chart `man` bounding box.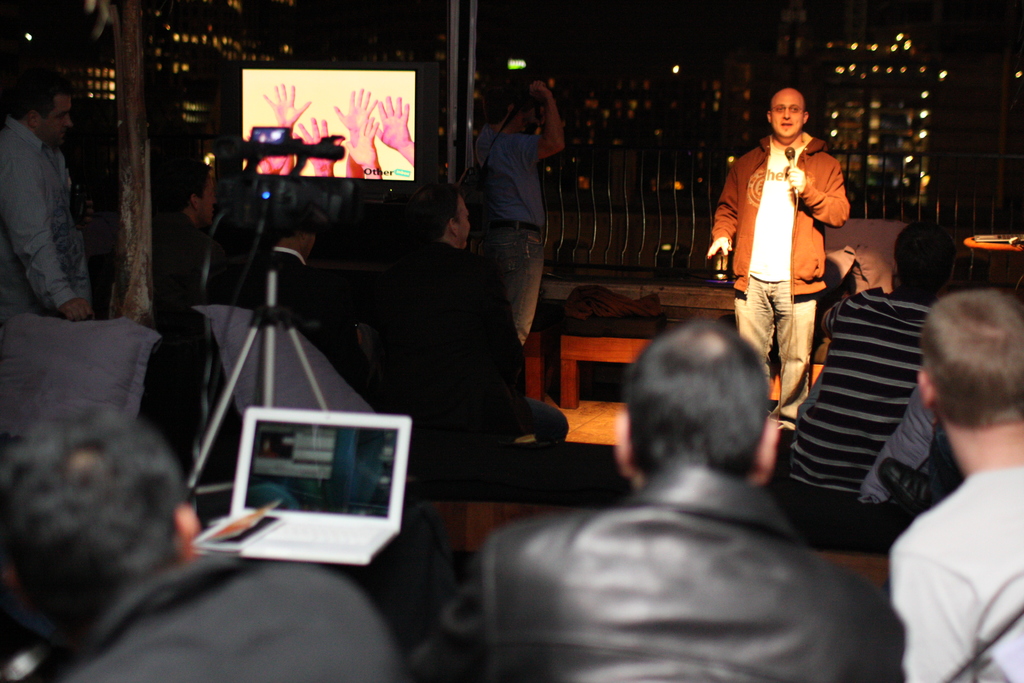
Charted: [left=703, top=88, right=850, bottom=443].
